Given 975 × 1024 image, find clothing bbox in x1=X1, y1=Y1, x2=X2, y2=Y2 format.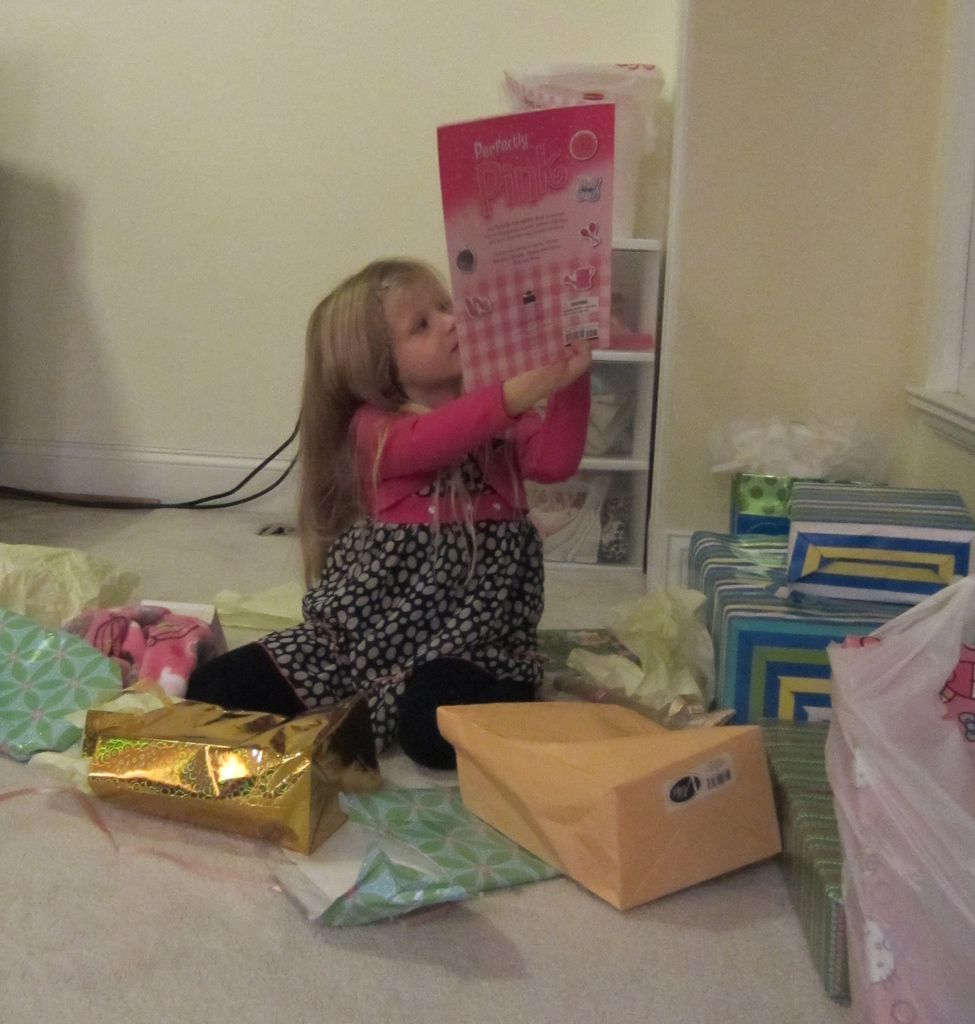
x1=209, y1=348, x2=608, y2=767.
